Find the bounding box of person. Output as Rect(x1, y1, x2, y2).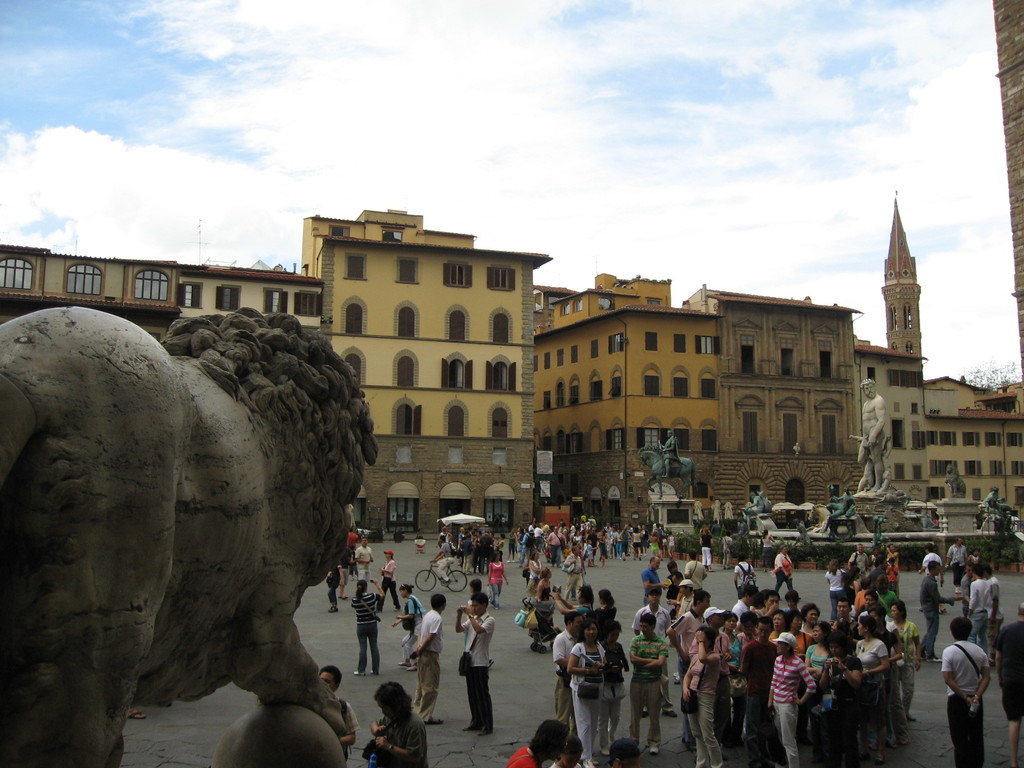
Rect(461, 594, 488, 737).
